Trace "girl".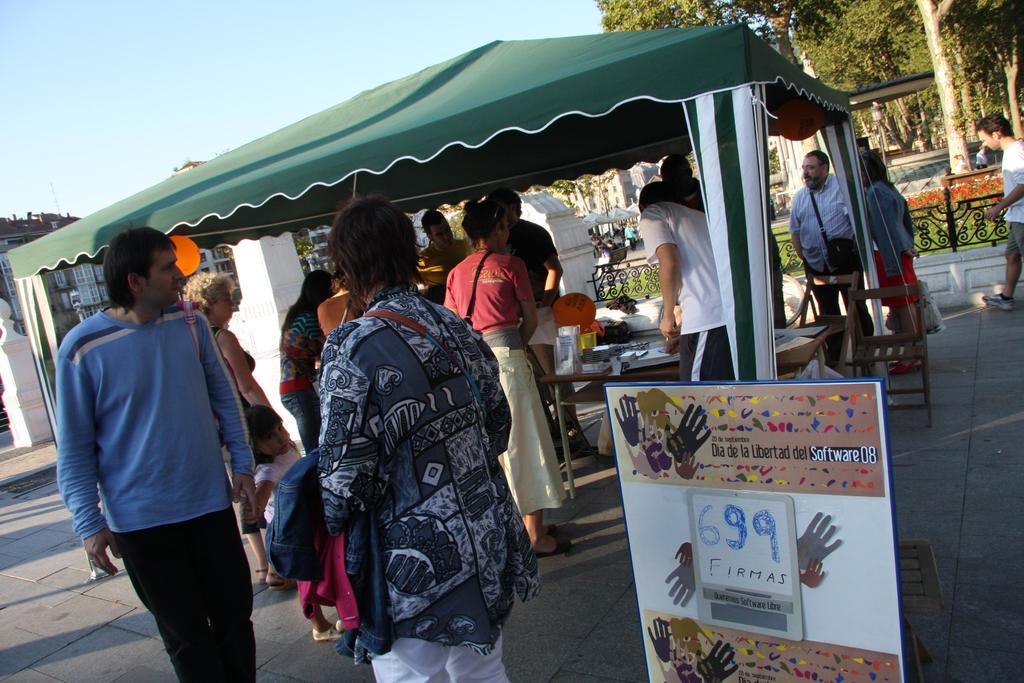
Traced to select_region(871, 149, 930, 377).
